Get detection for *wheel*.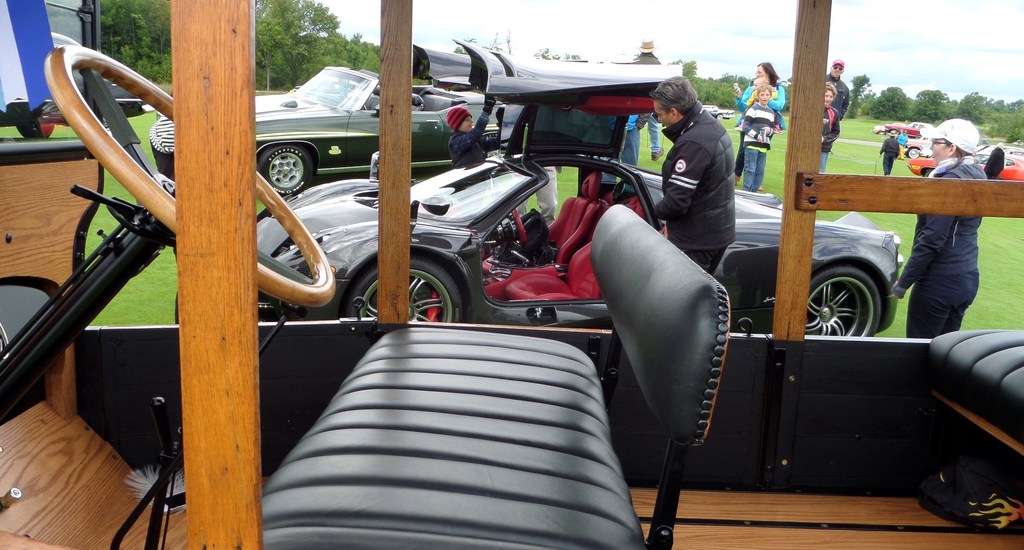
Detection: [x1=43, y1=42, x2=335, y2=306].
